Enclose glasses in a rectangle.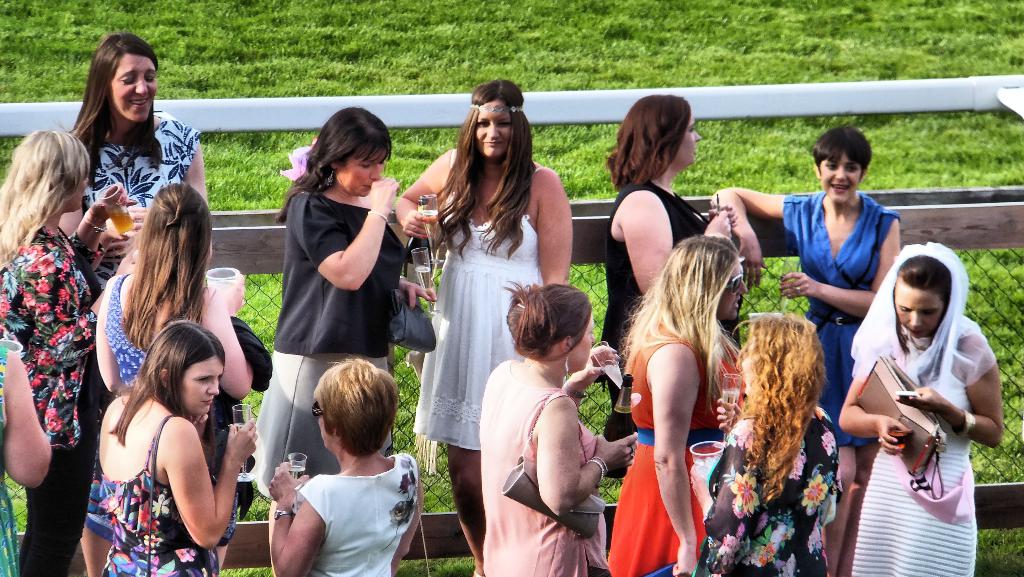
[725,264,747,297].
